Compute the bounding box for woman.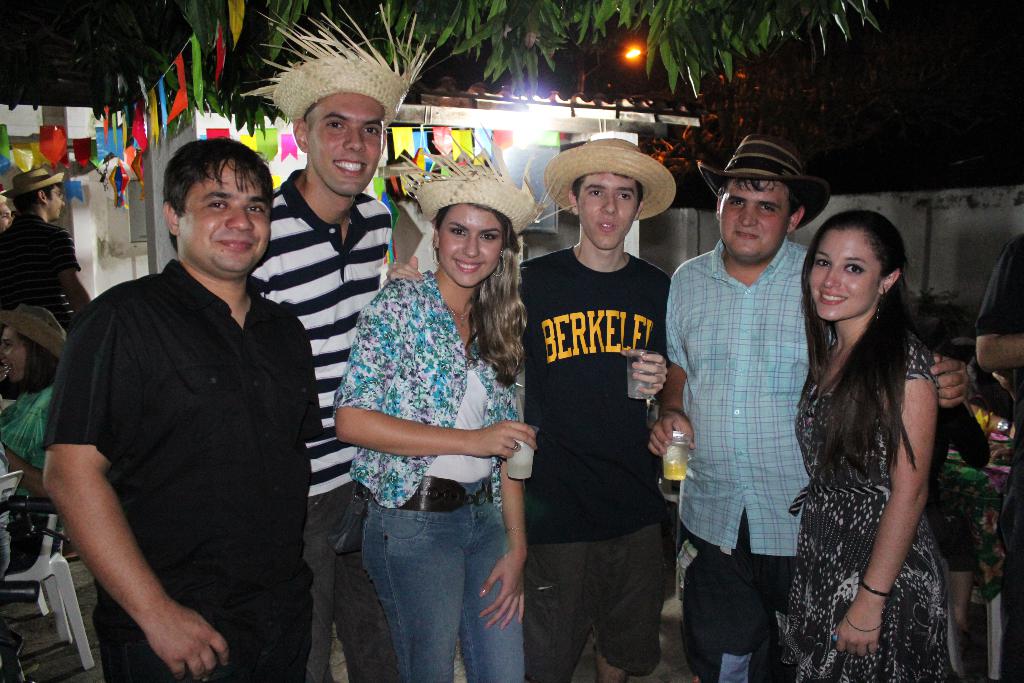
332, 164, 531, 682.
